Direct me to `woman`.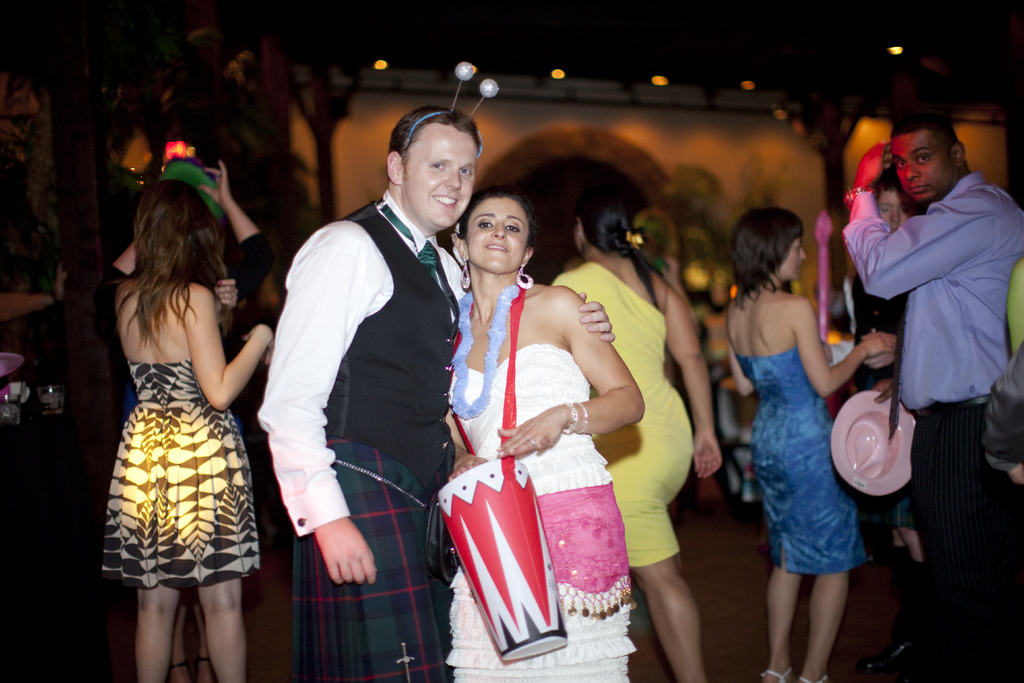
Direction: l=445, t=188, r=643, b=682.
